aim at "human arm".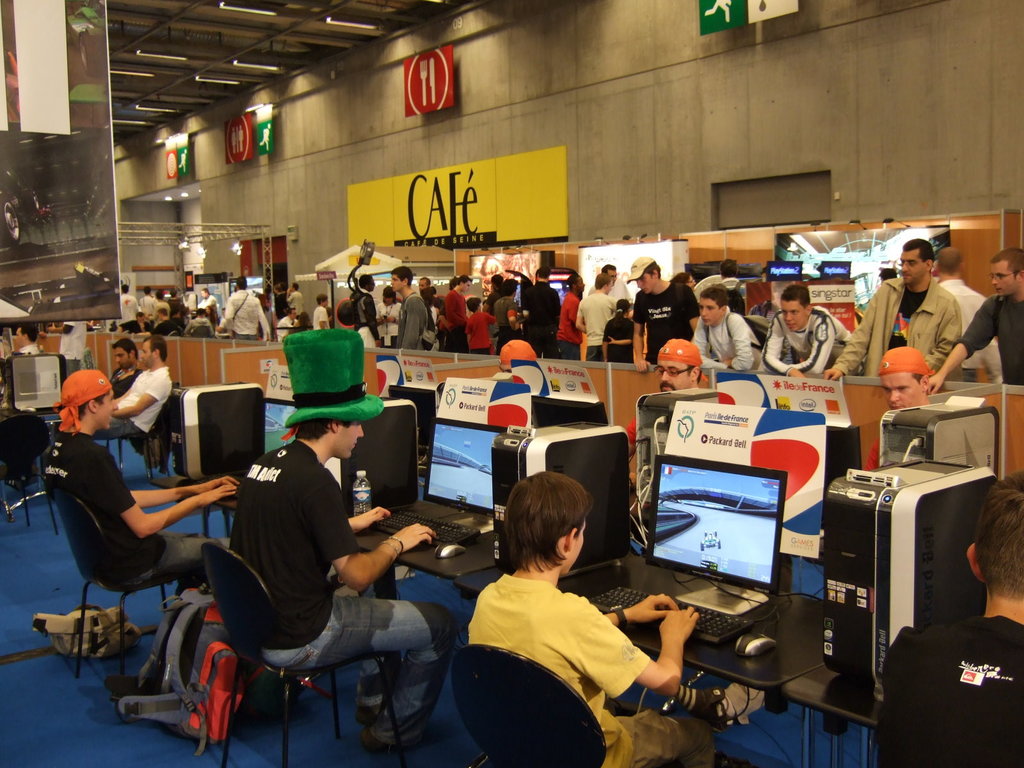
Aimed at <box>76,440,243,544</box>.
